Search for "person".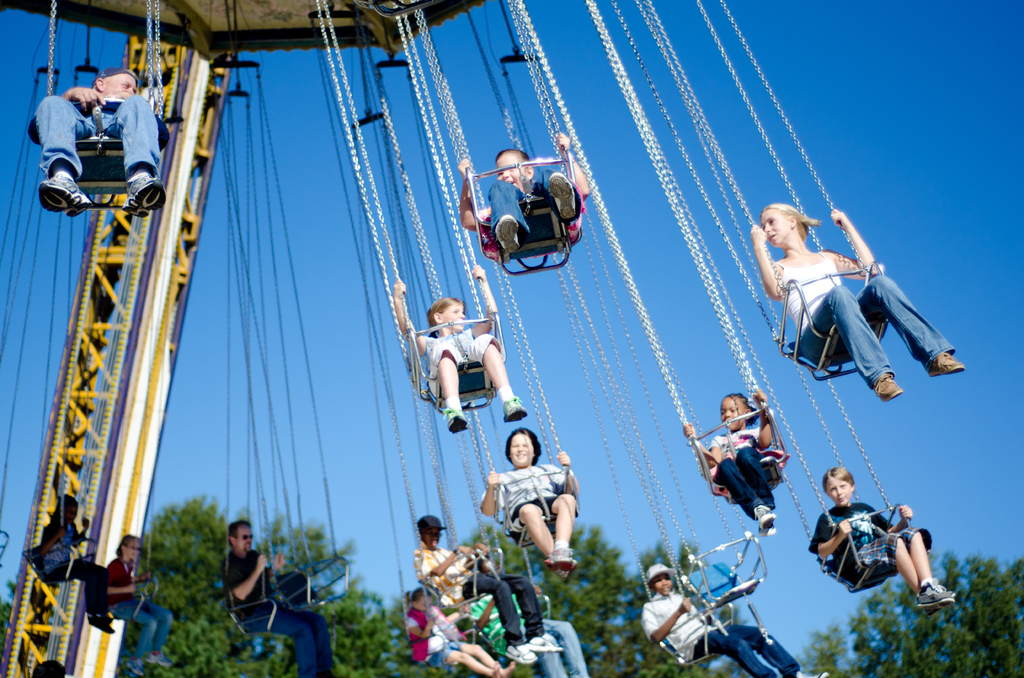
Found at 409, 517, 566, 663.
